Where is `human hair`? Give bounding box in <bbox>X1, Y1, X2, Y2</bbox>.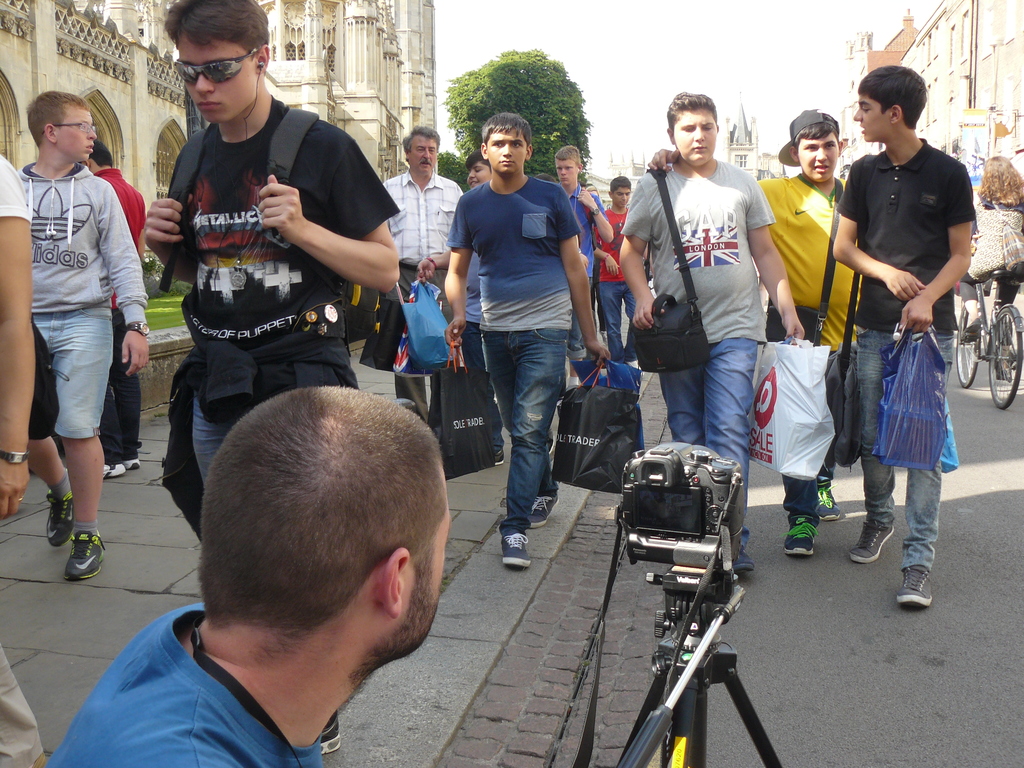
<bbox>480, 111, 530, 141</bbox>.
